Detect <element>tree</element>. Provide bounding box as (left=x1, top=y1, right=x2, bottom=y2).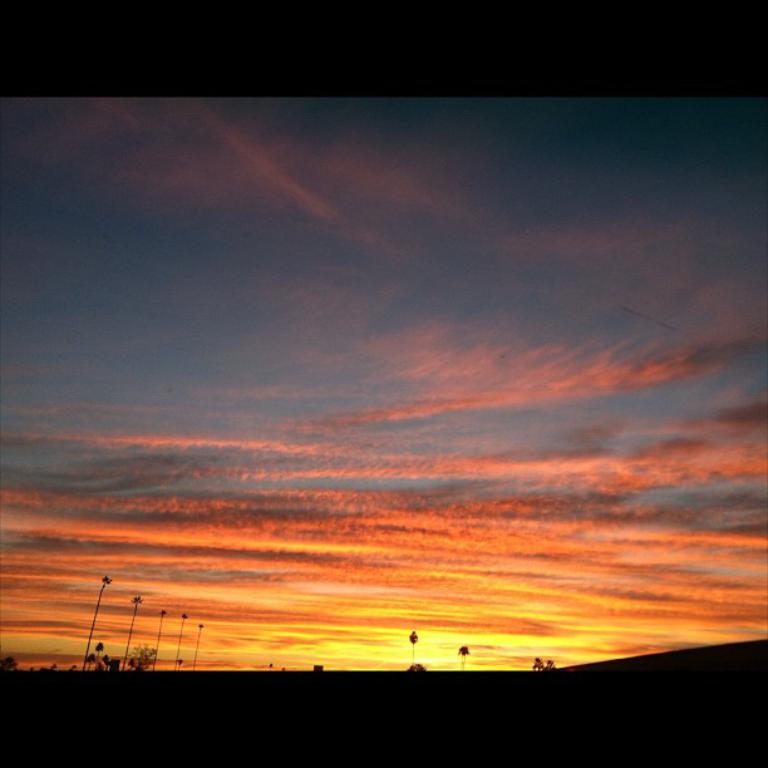
(left=184, top=614, right=202, bottom=676).
